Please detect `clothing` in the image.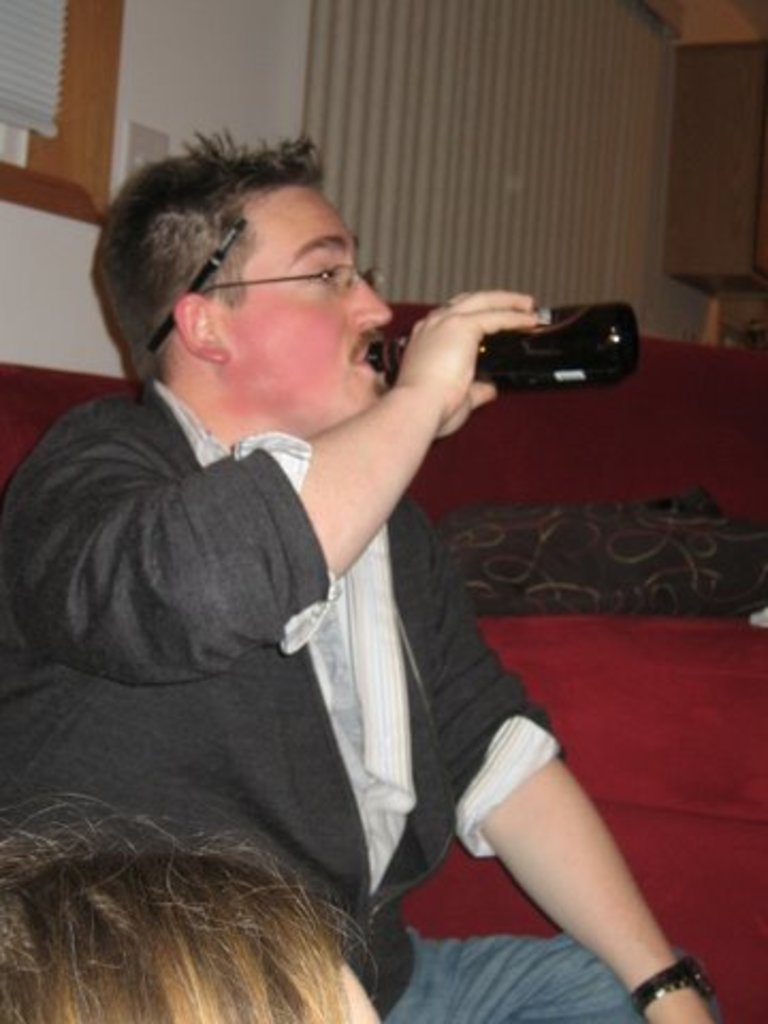
38, 286, 631, 996.
